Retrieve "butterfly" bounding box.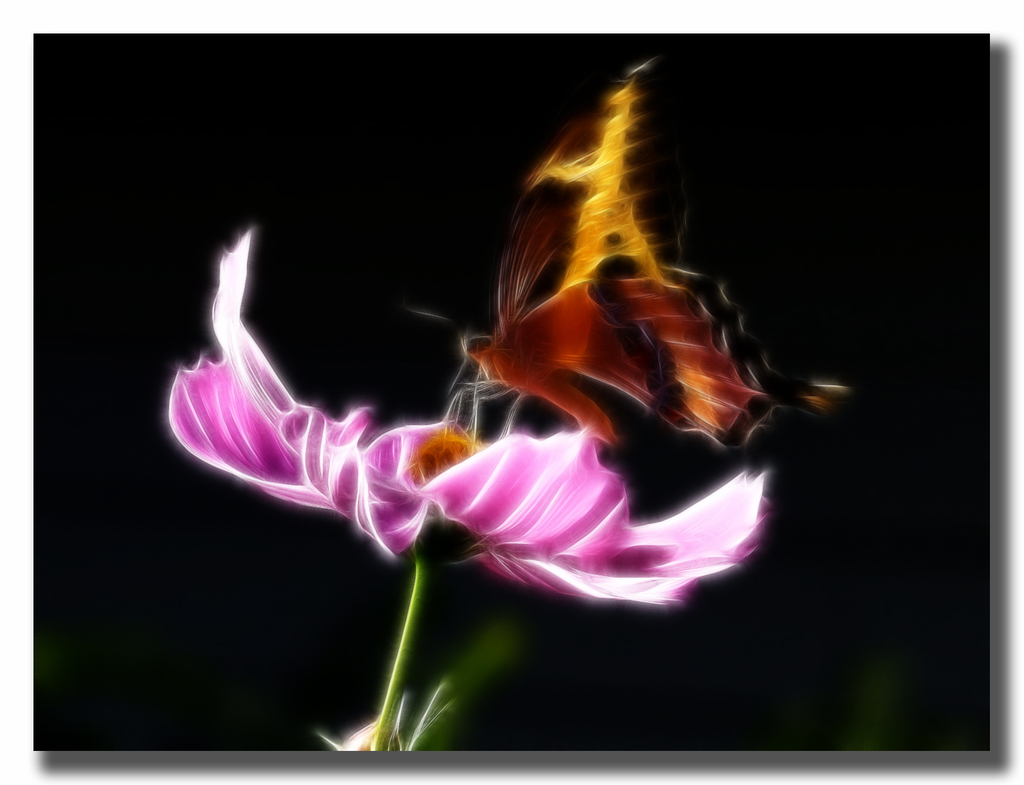
Bounding box: x1=401 y1=52 x2=849 y2=447.
